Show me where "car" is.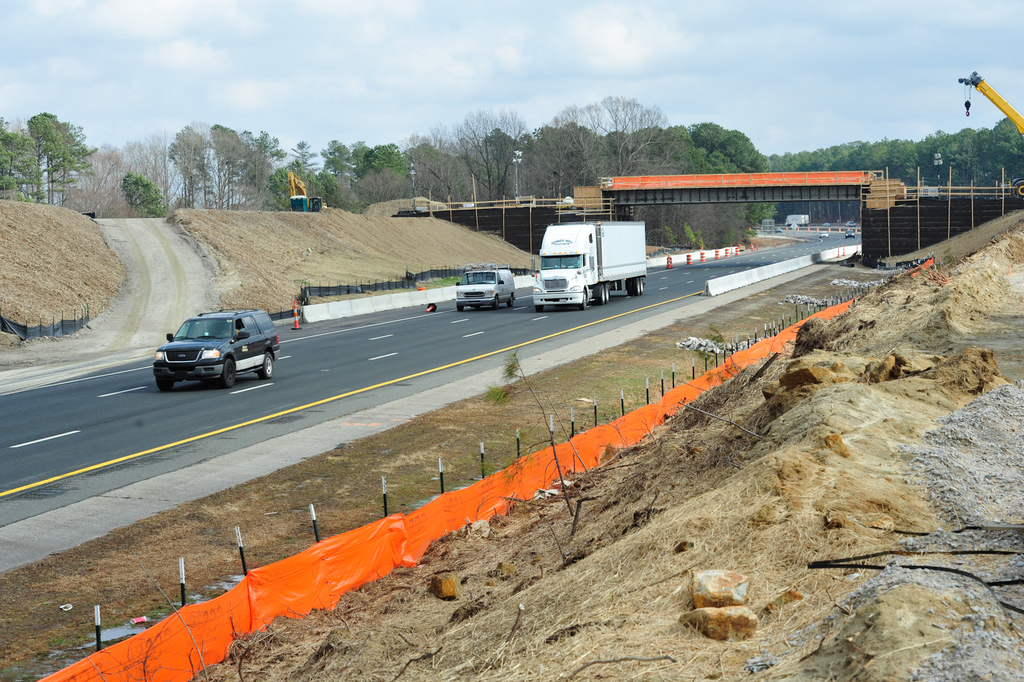
"car" is at <box>154,315,278,396</box>.
